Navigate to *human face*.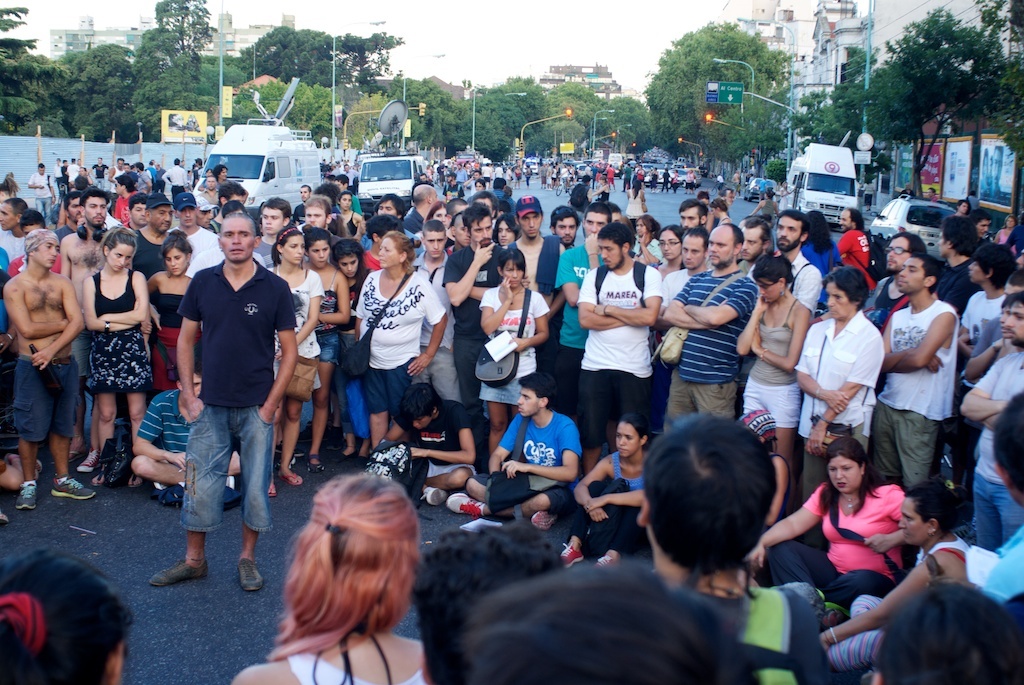
Navigation target: rect(517, 385, 544, 425).
